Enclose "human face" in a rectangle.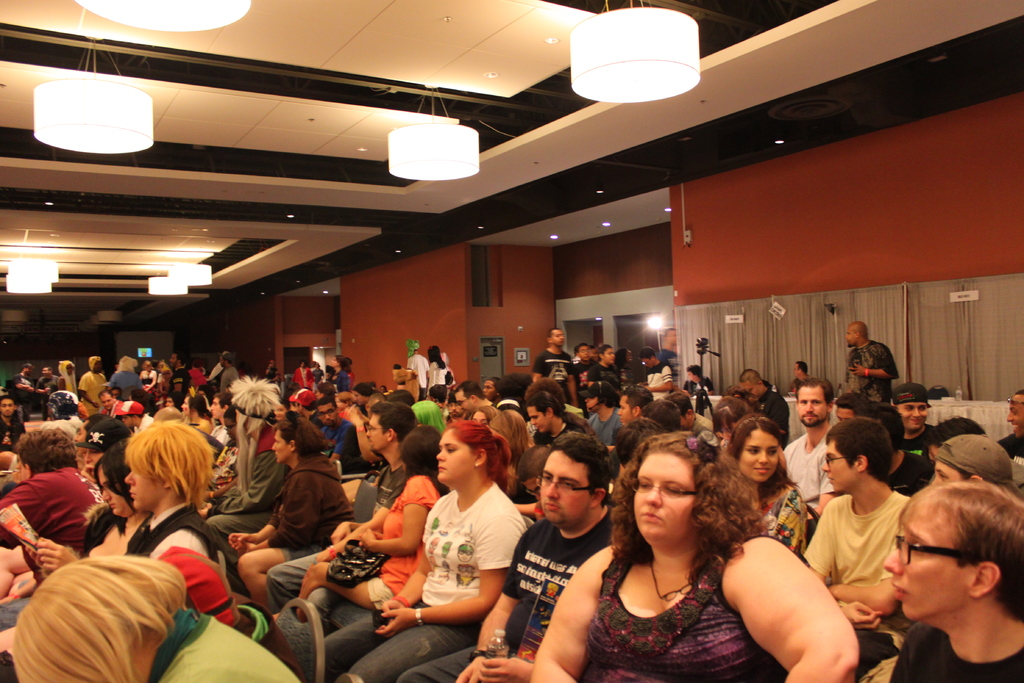
{"left": 540, "top": 445, "right": 586, "bottom": 529}.
